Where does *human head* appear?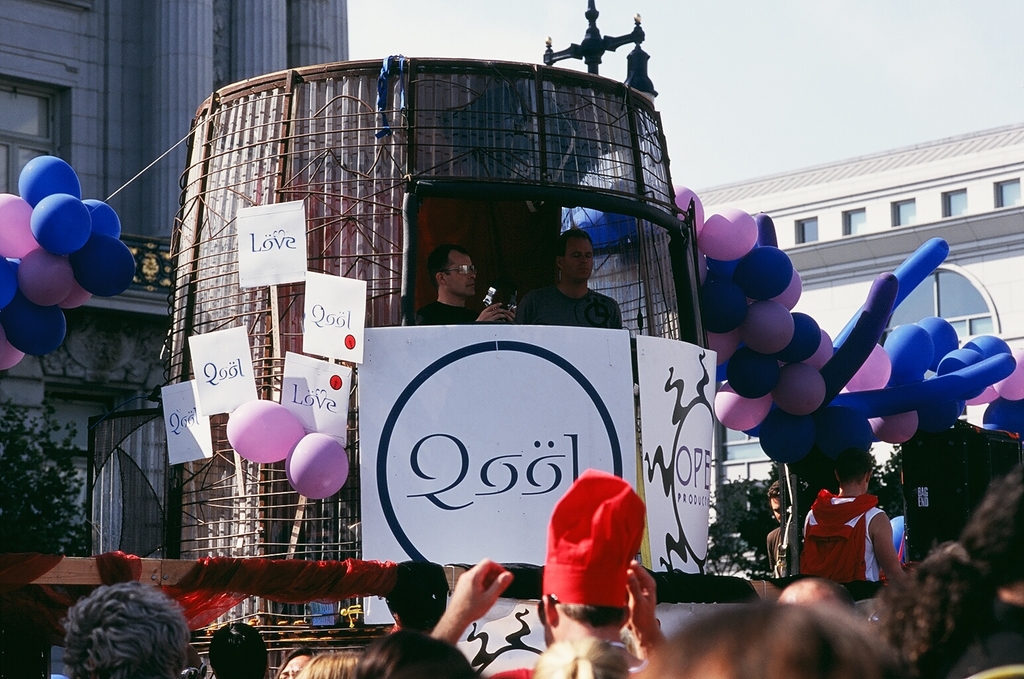
Appears at [835,447,875,492].
